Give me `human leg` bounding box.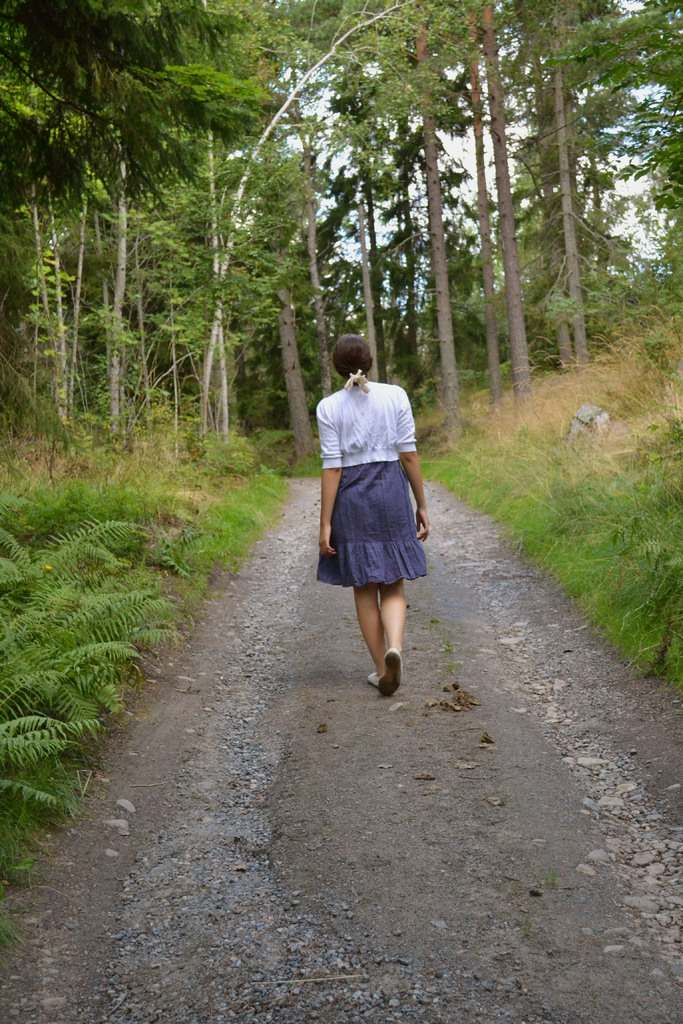
[left=379, top=452, right=409, bottom=700].
